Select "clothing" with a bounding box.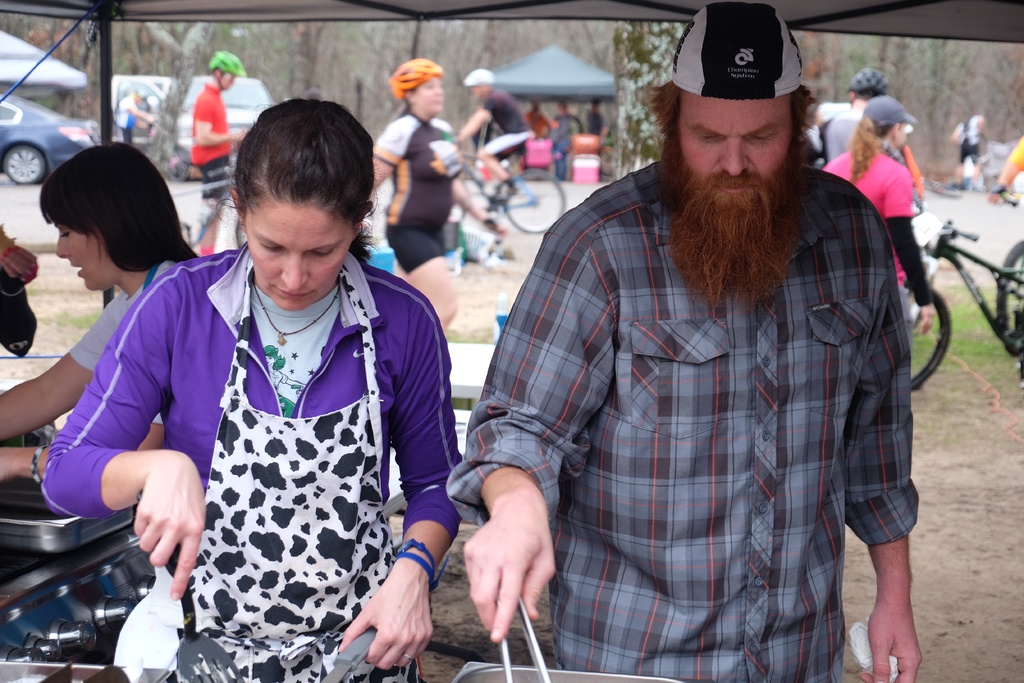
(left=827, top=143, right=937, bottom=307).
